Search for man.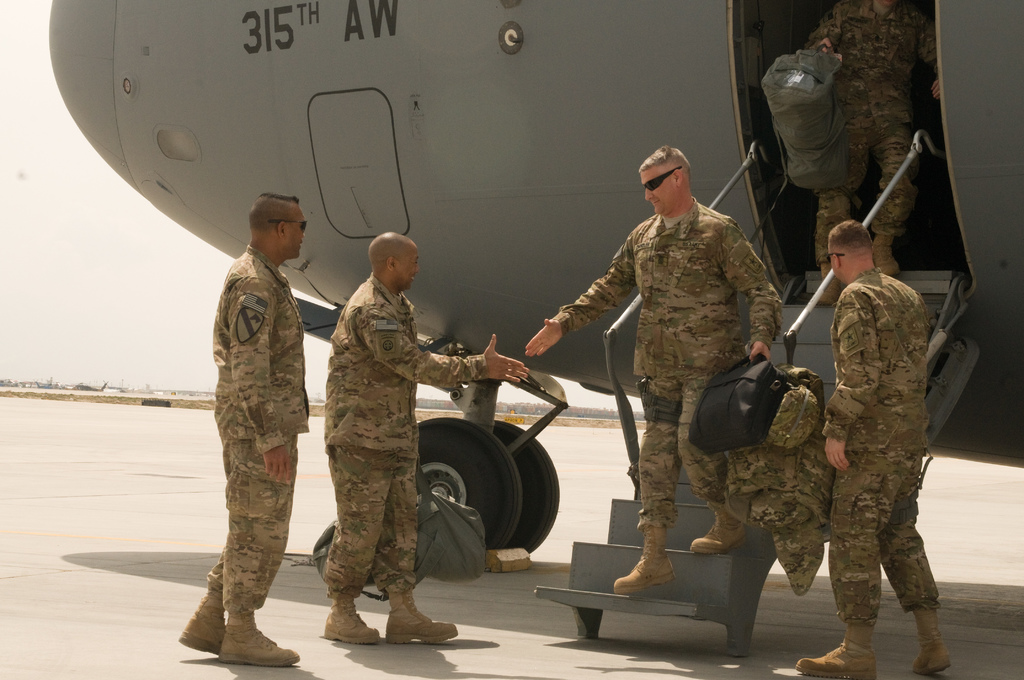
Found at (806, 0, 942, 309).
